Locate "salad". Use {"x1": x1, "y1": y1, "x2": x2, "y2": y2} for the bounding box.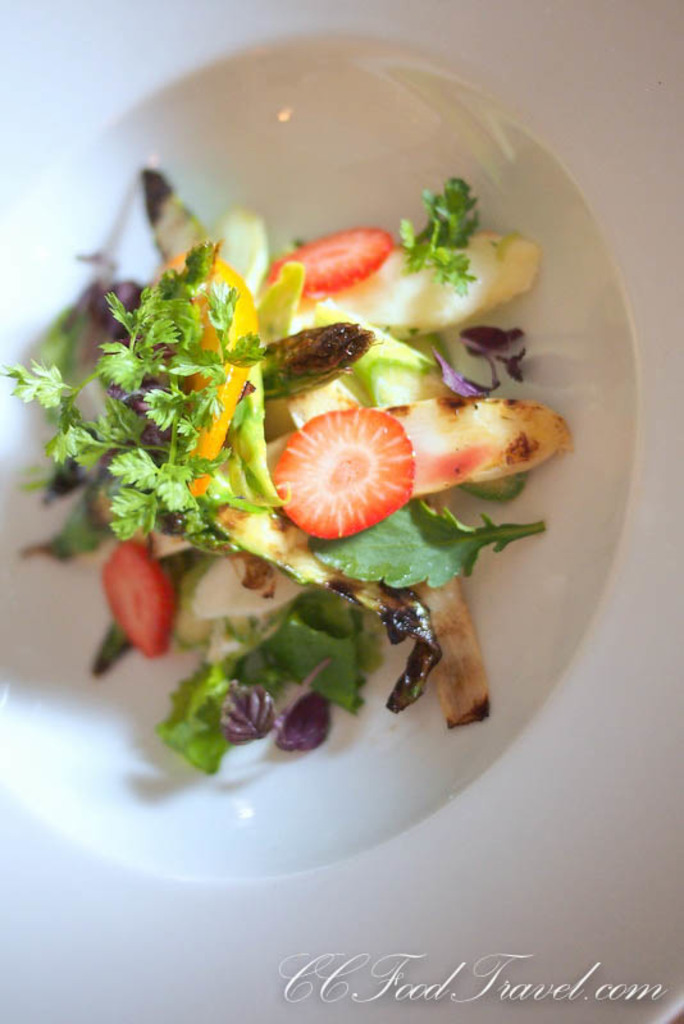
{"x1": 0, "y1": 137, "x2": 596, "y2": 810}.
